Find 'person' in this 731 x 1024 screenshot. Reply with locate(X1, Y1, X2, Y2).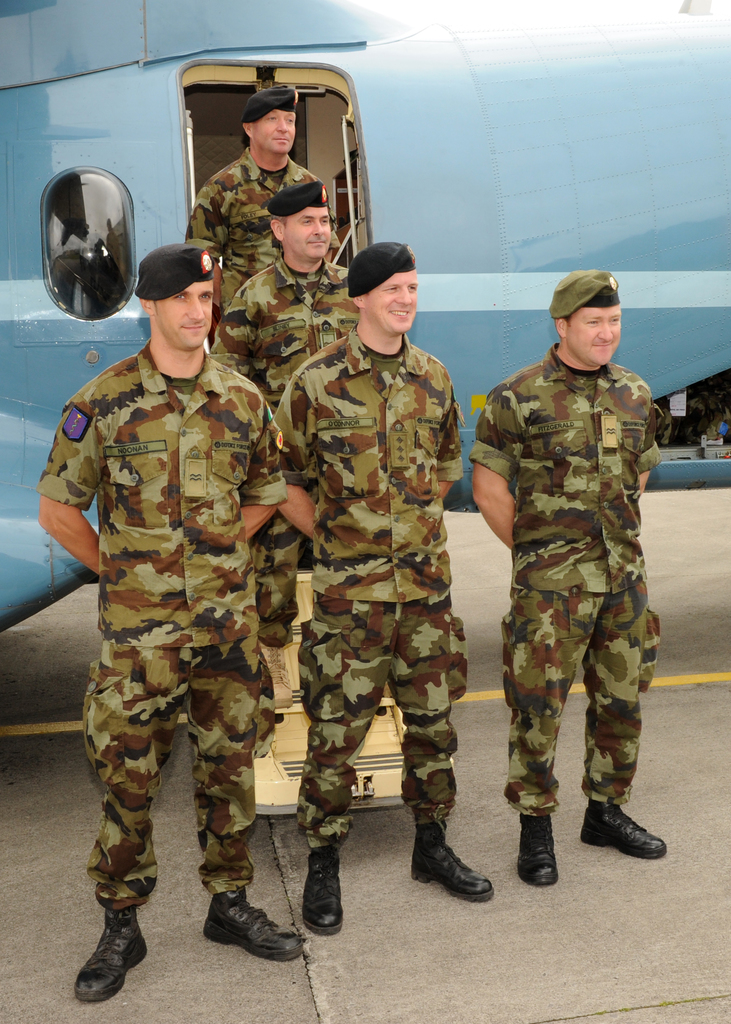
locate(31, 239, 291, 1008).
